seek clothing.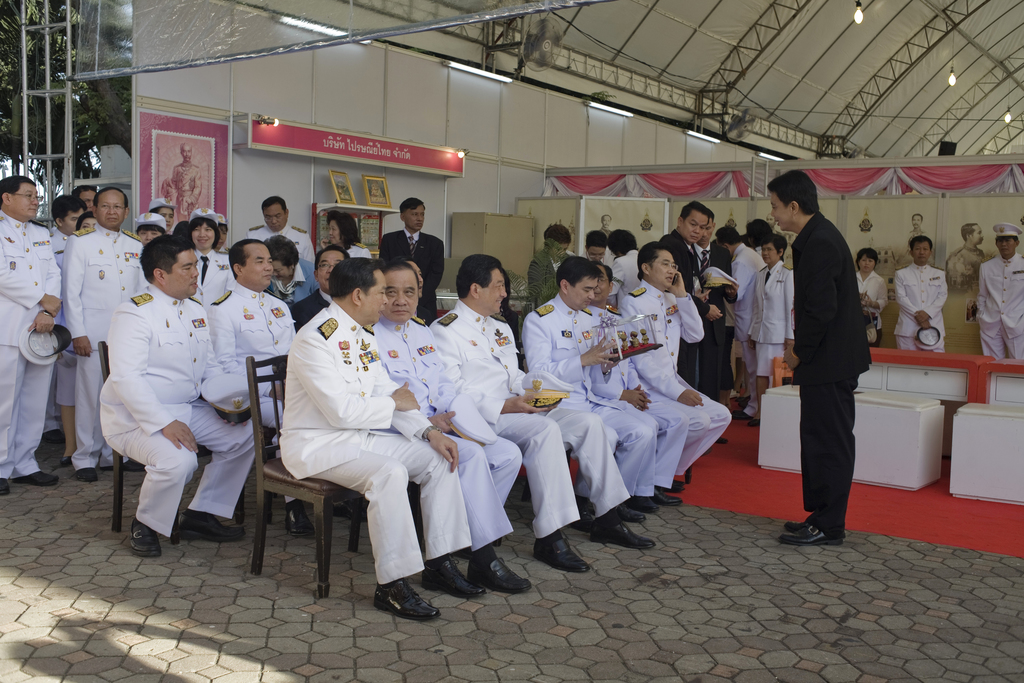
(41,225,70,432).
